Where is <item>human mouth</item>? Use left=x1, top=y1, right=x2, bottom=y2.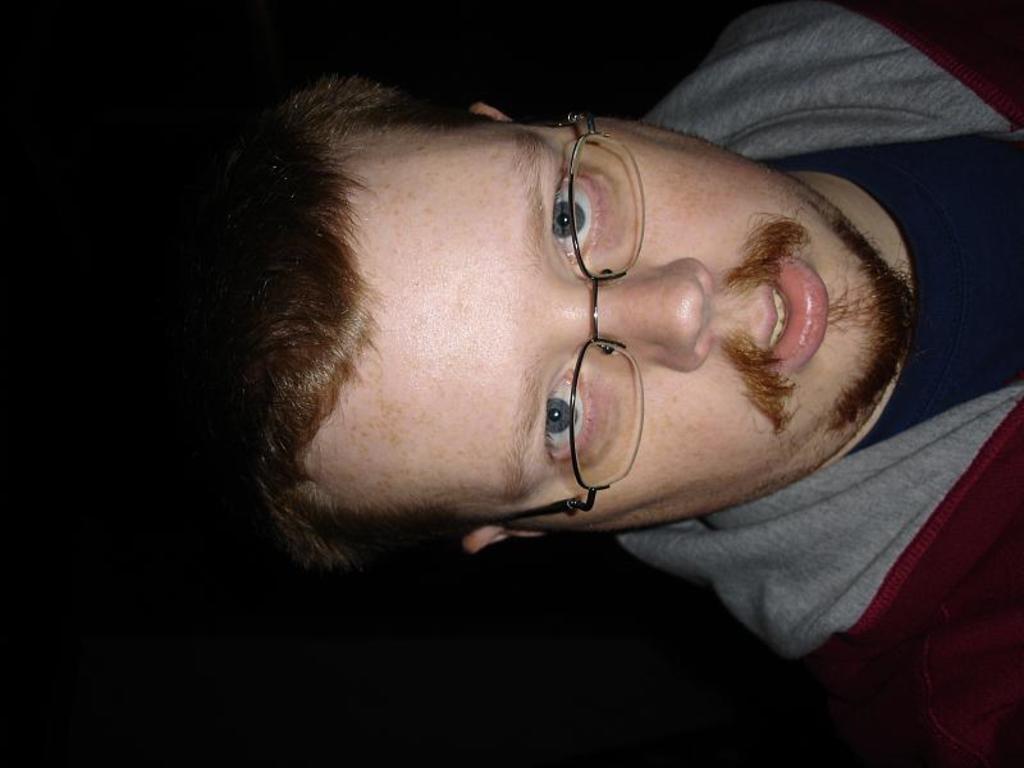
left=741, top=253, right=828, bottom=384.
